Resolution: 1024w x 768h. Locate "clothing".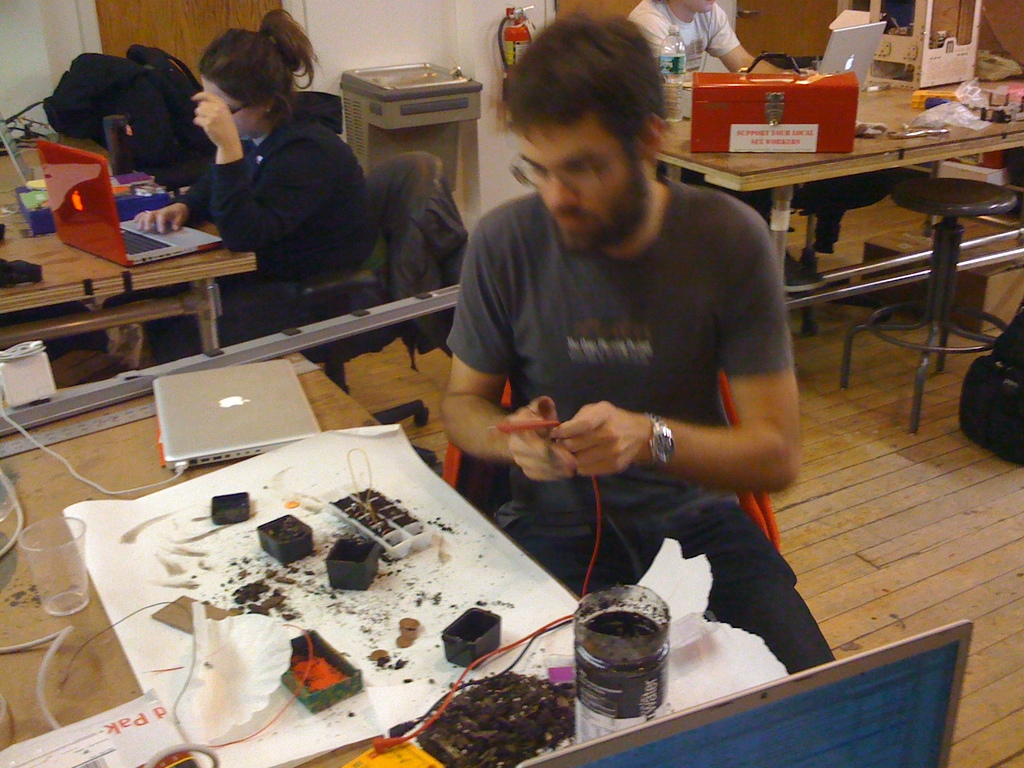
440 172 833 677.
